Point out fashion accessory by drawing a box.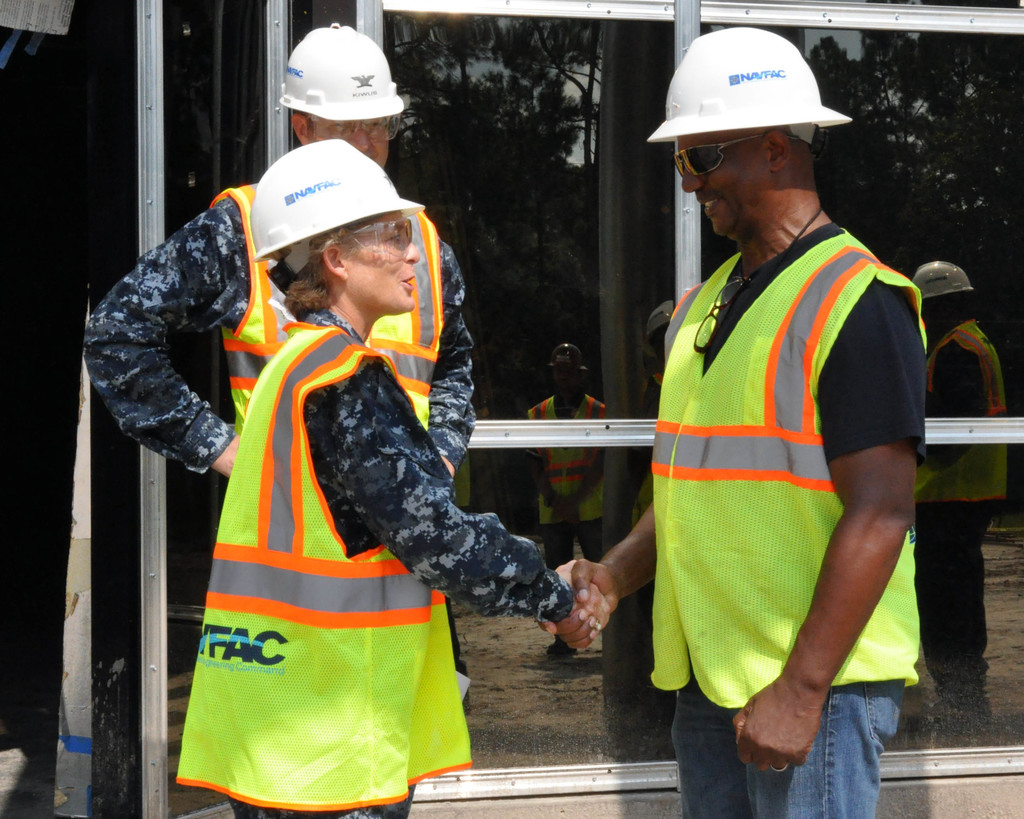
[696,278,741,357].
